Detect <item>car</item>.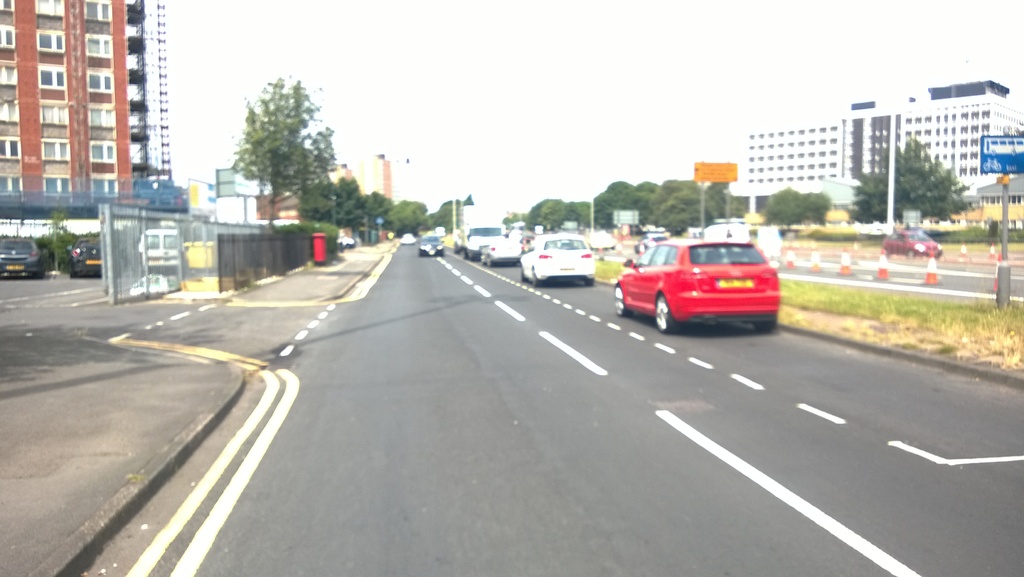
Detected at BBox(616, 228, 782, 331).
